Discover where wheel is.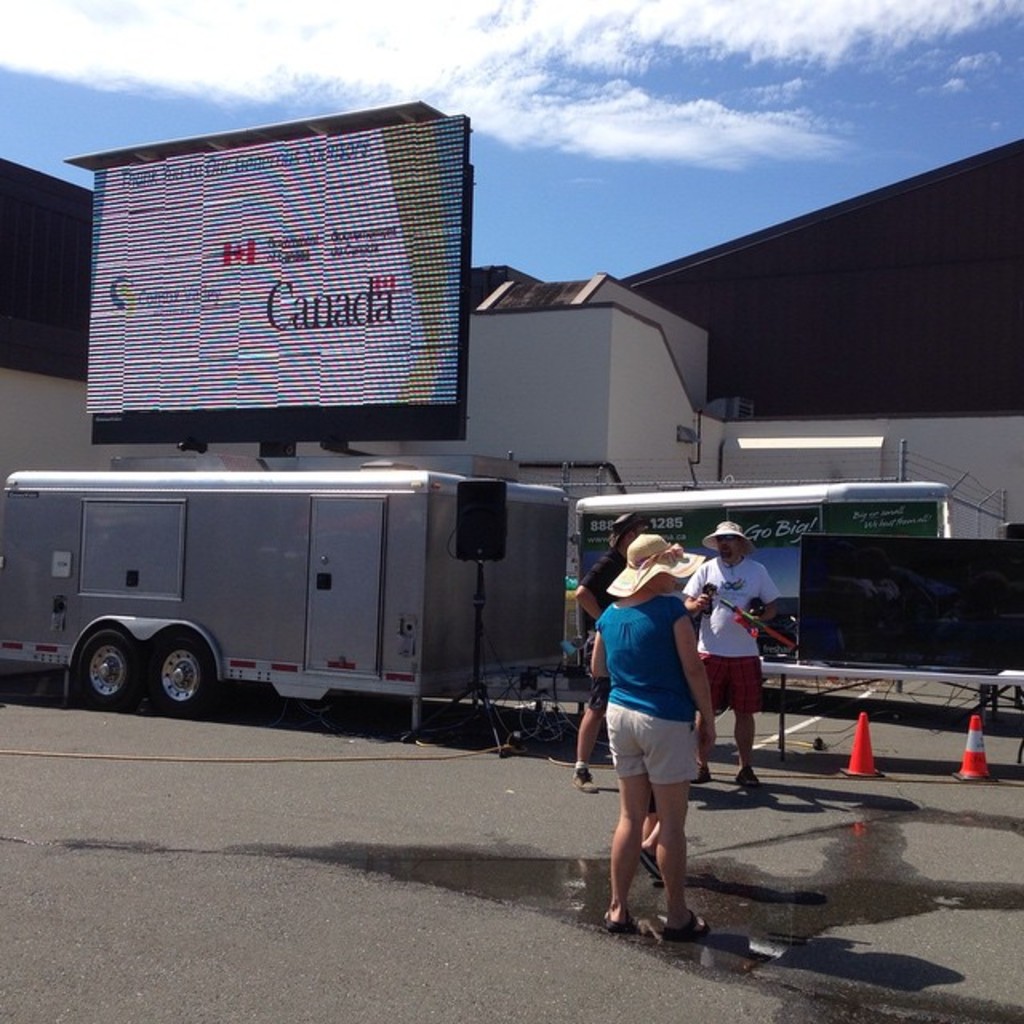
Discovered at (x1=77, y1=629, x2=139, y2=710).
